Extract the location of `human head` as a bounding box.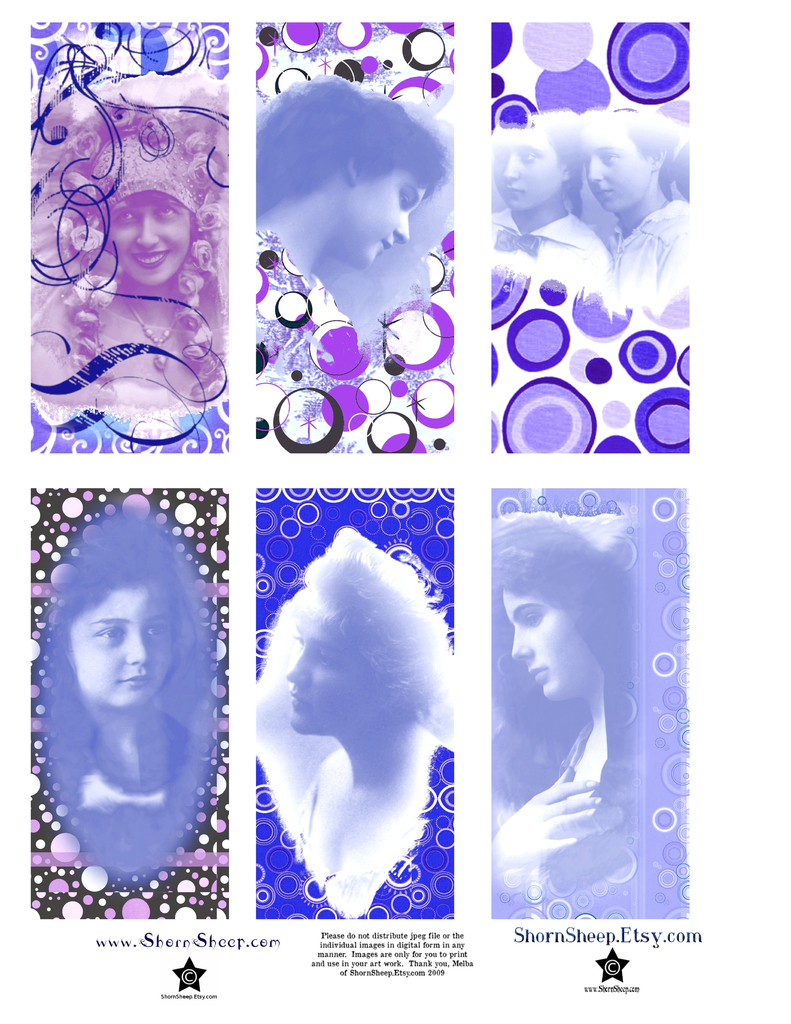
pyautogui.locateOnScreen(102, 187, 196, 288).
